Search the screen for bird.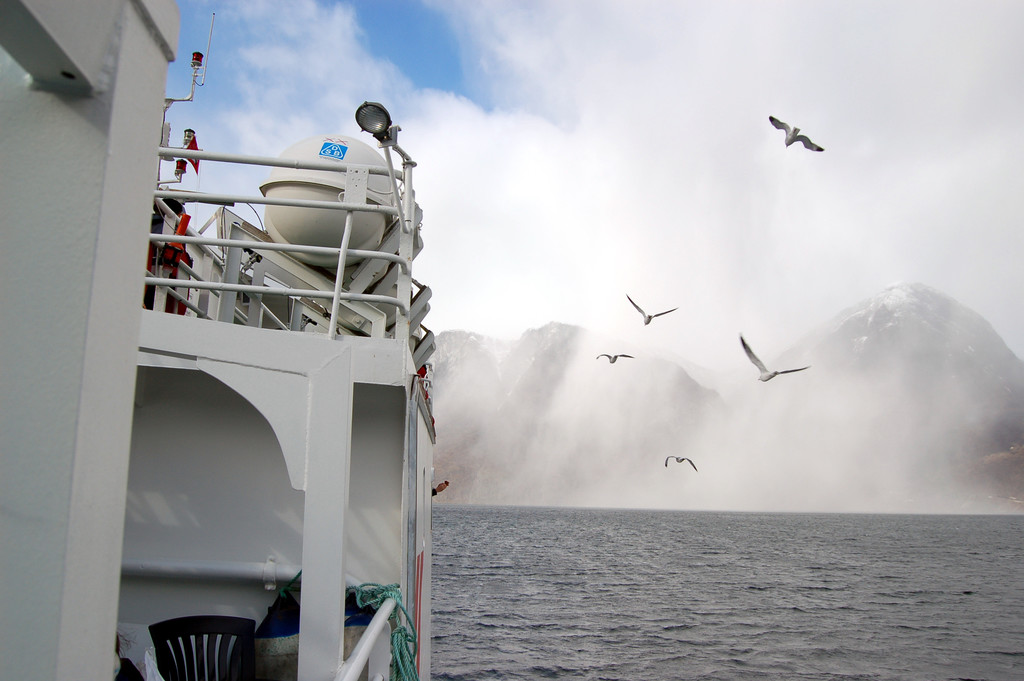
Found at detection(662, 454, 698, 473).
